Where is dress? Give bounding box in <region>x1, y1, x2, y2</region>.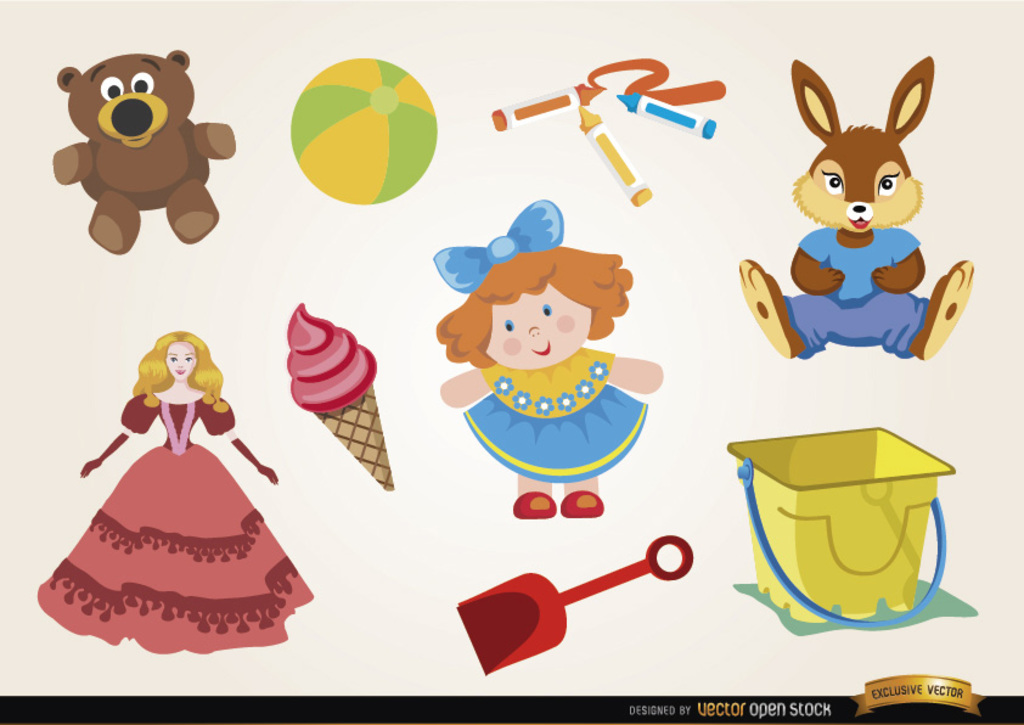
<region>22, 375, 320, 656</region>.
